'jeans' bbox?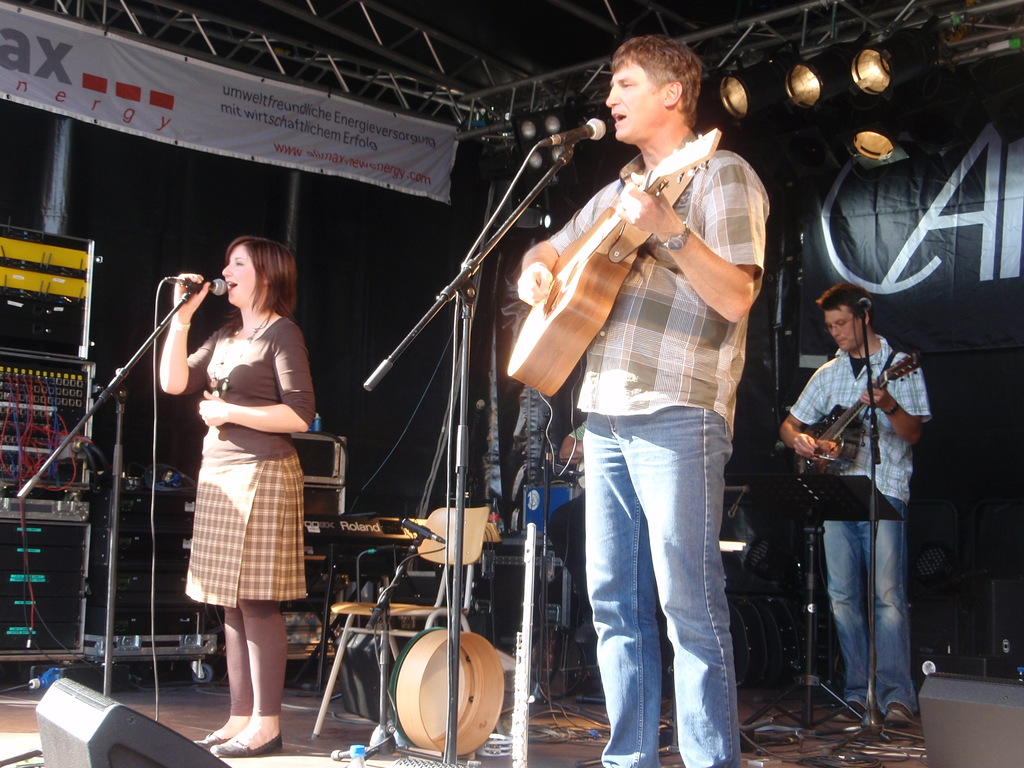
562/387/755/767
